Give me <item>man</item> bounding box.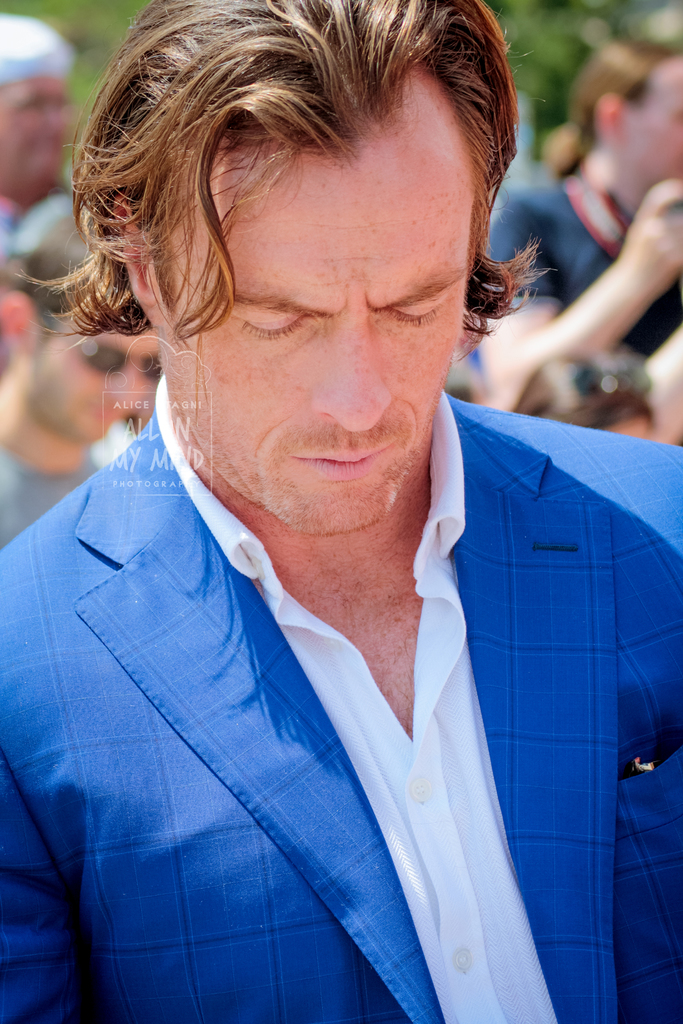
bbox(0, 0, 682, 1023).
